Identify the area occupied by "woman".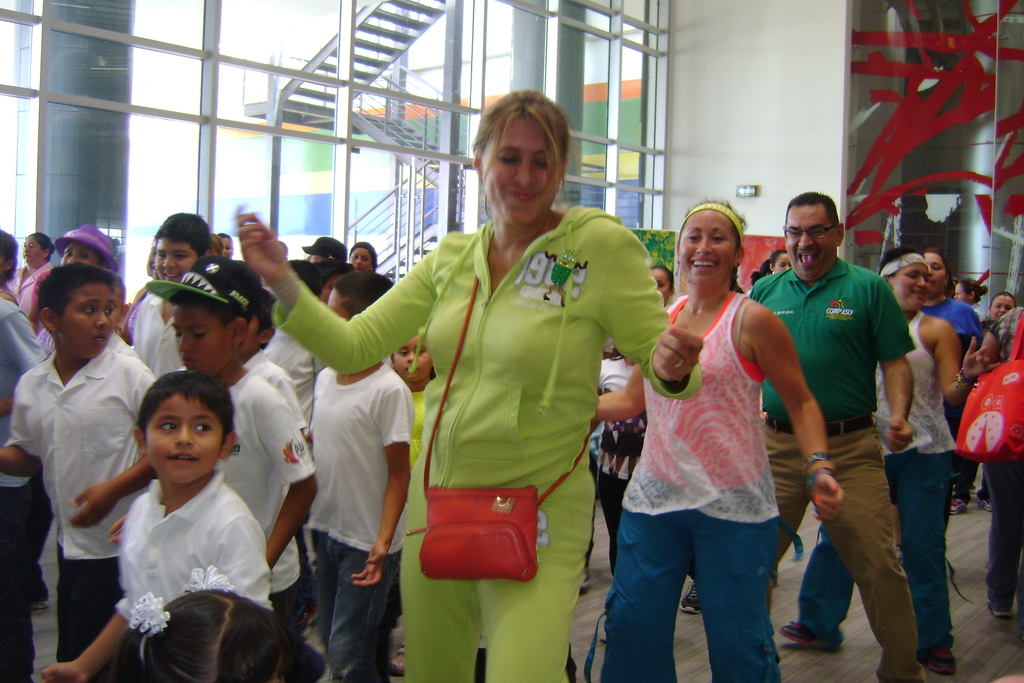
Area: <region>345, 241, 375, 274</region>.
